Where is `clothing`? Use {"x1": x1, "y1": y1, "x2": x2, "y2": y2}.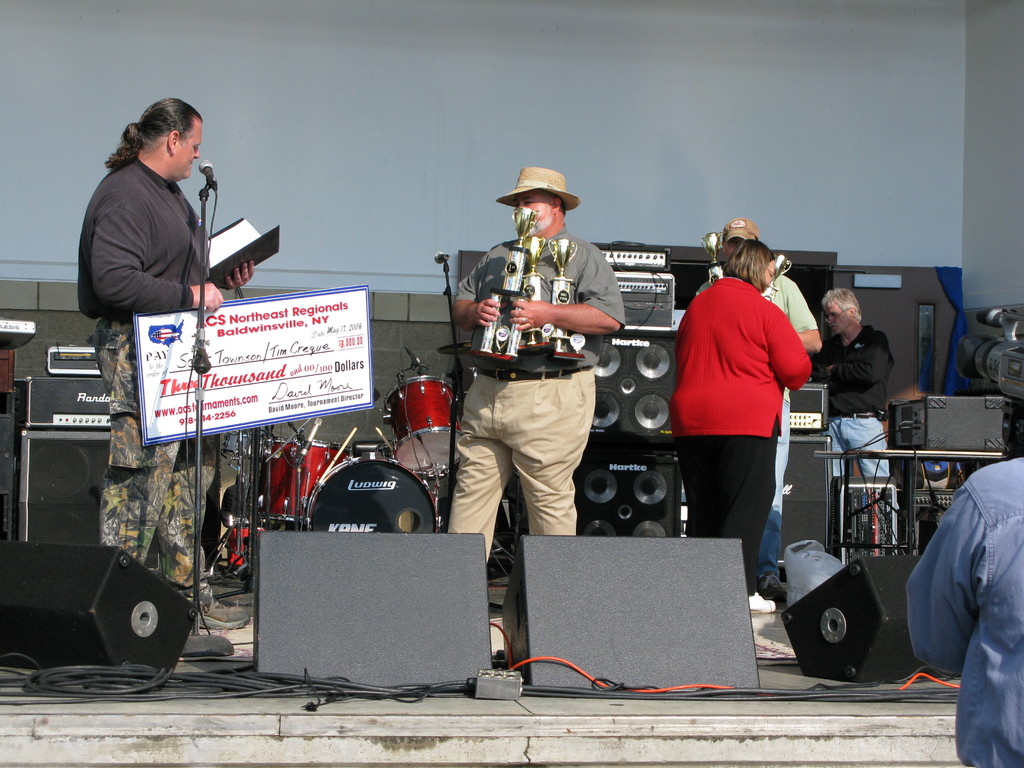
{"x1": 813, "y1": 316, "x2": 900, "y2": 406}.
